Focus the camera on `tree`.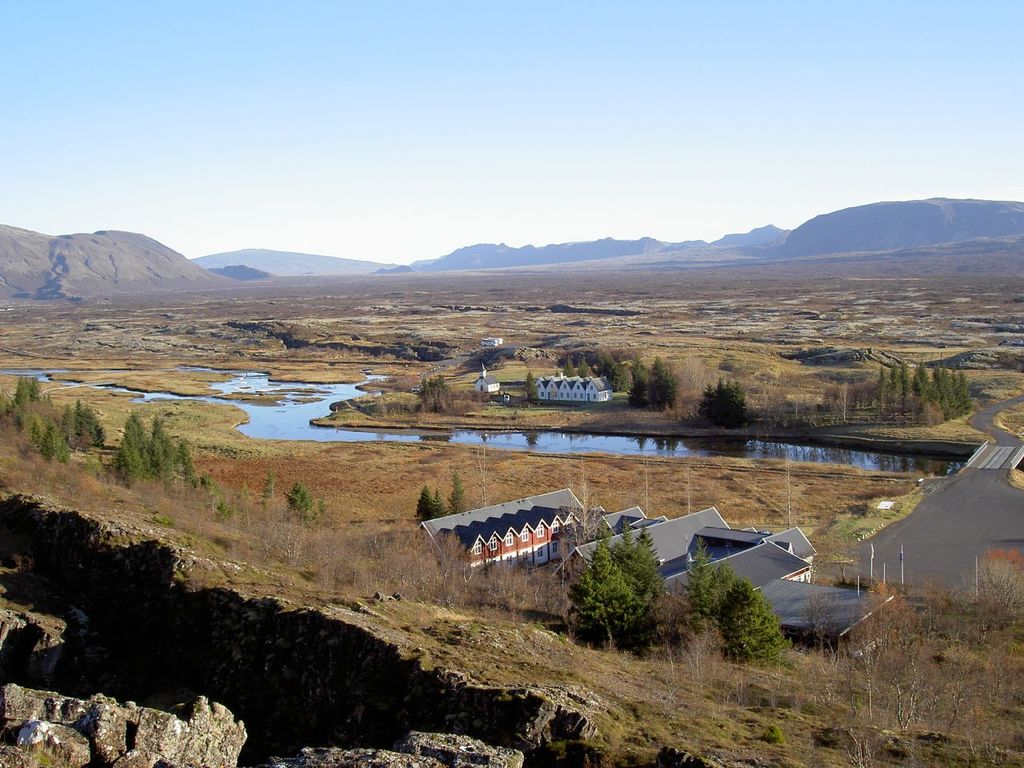
Focus region: bbox=[8, 370, 48, 402].
